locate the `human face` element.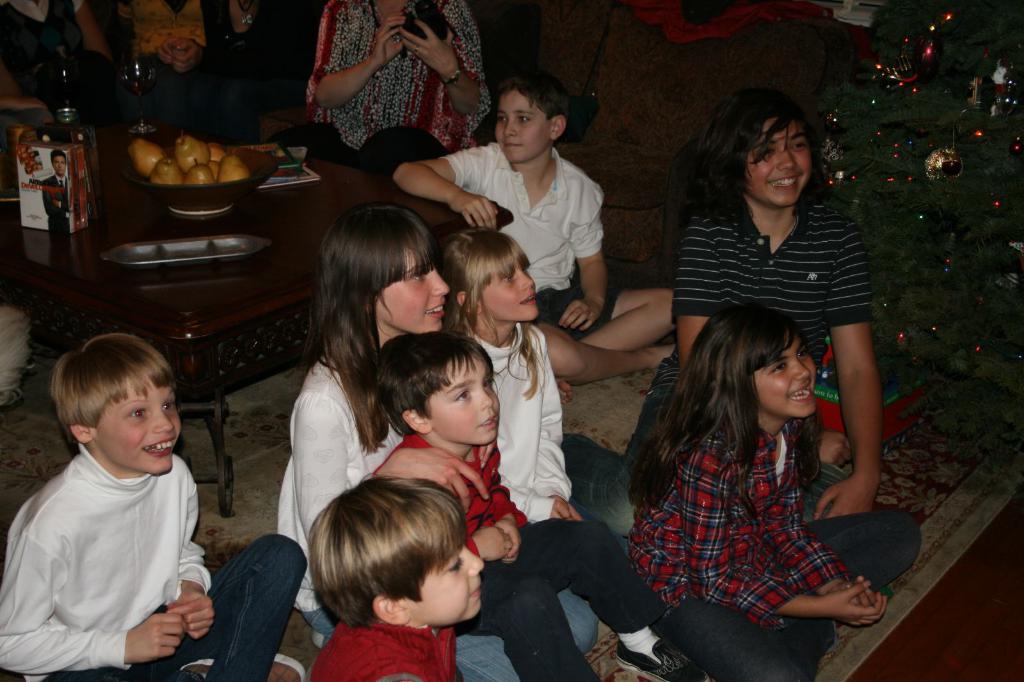
Element bbox: {"left": 50, "top": 155, "right": 67, "bottom": 180}.
